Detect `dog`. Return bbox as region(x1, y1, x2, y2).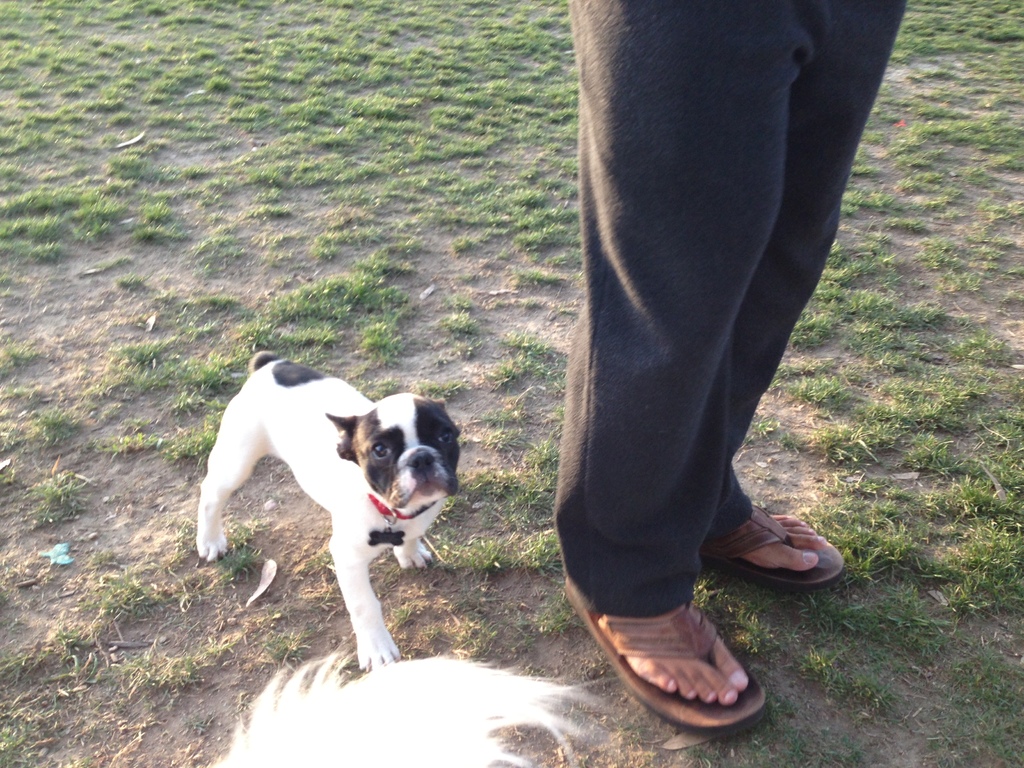
region(197, 351, 466, 673).
